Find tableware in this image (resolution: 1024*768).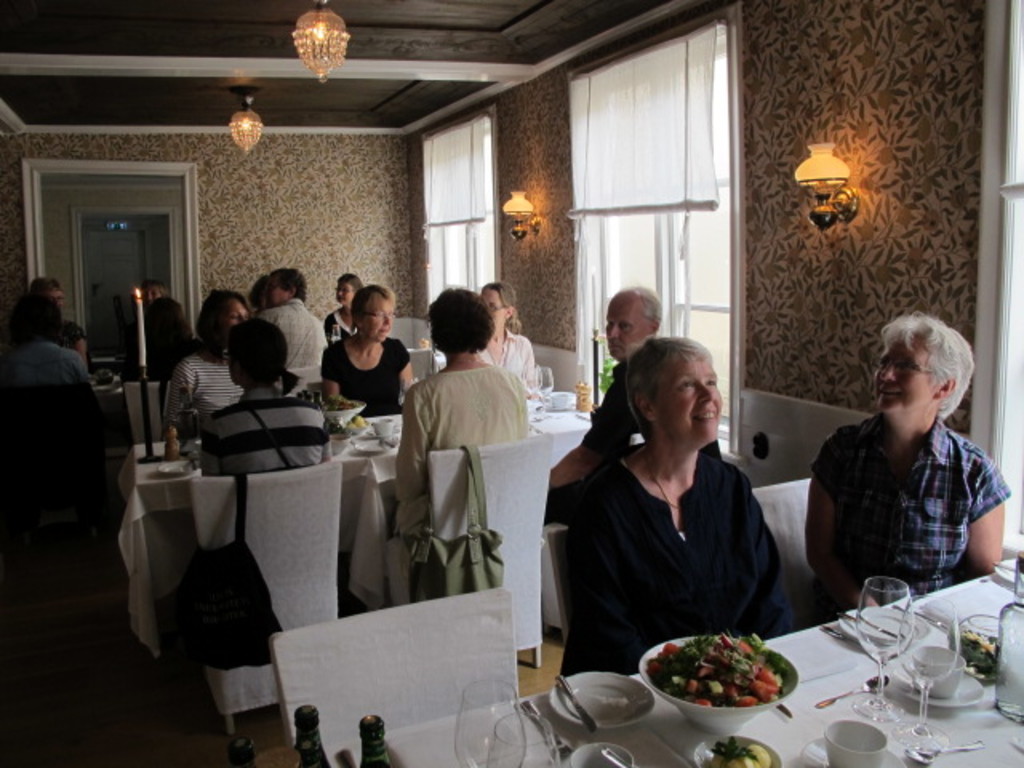
rect(515, 366, 534, 424).
